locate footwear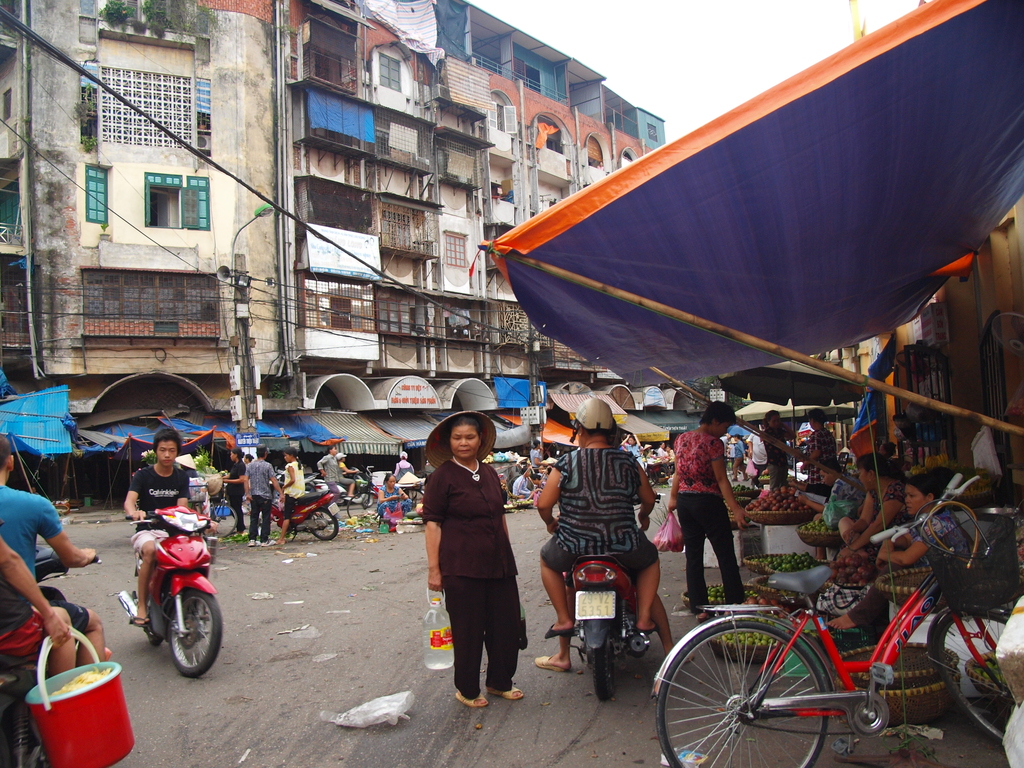
536,654,561,674
